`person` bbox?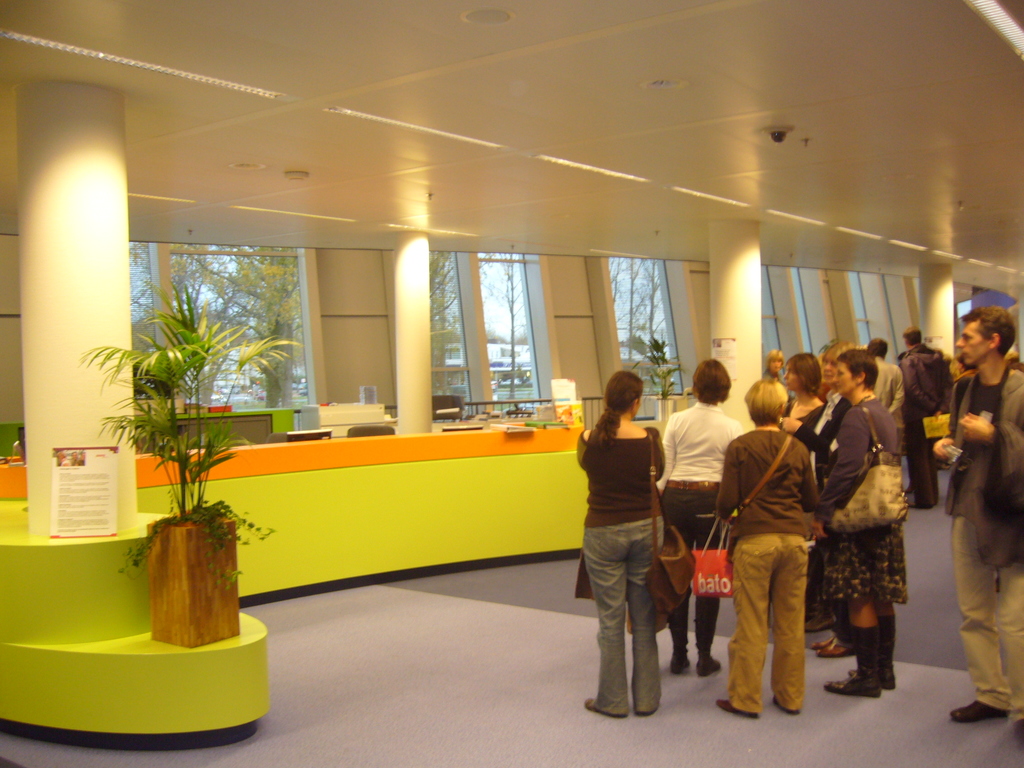
Rect(714, 373, 816, 725)
